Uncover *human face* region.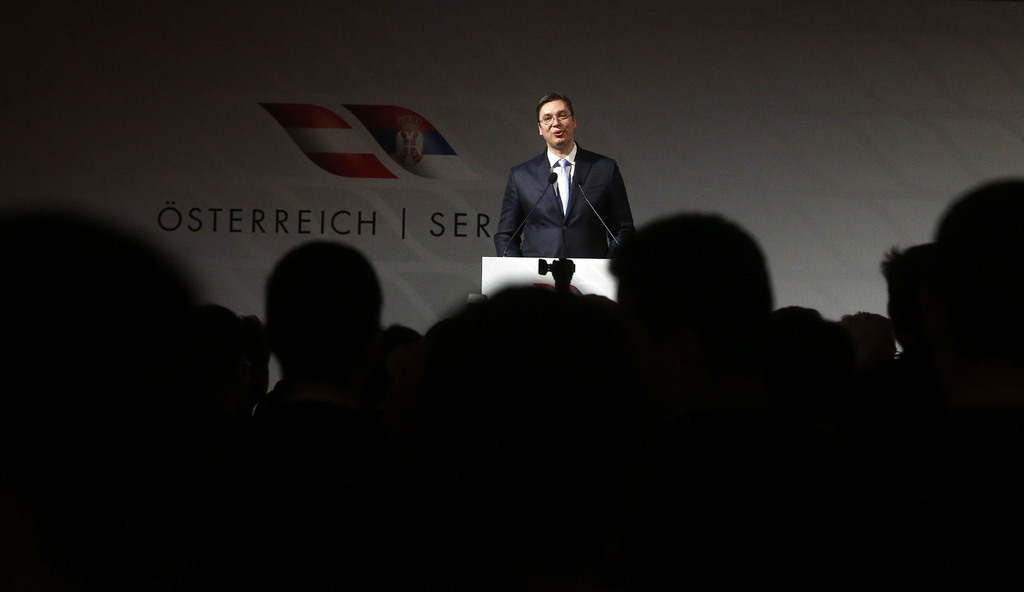
Uncovered: (x1=536, y1=99, x2=574, y2=149).
